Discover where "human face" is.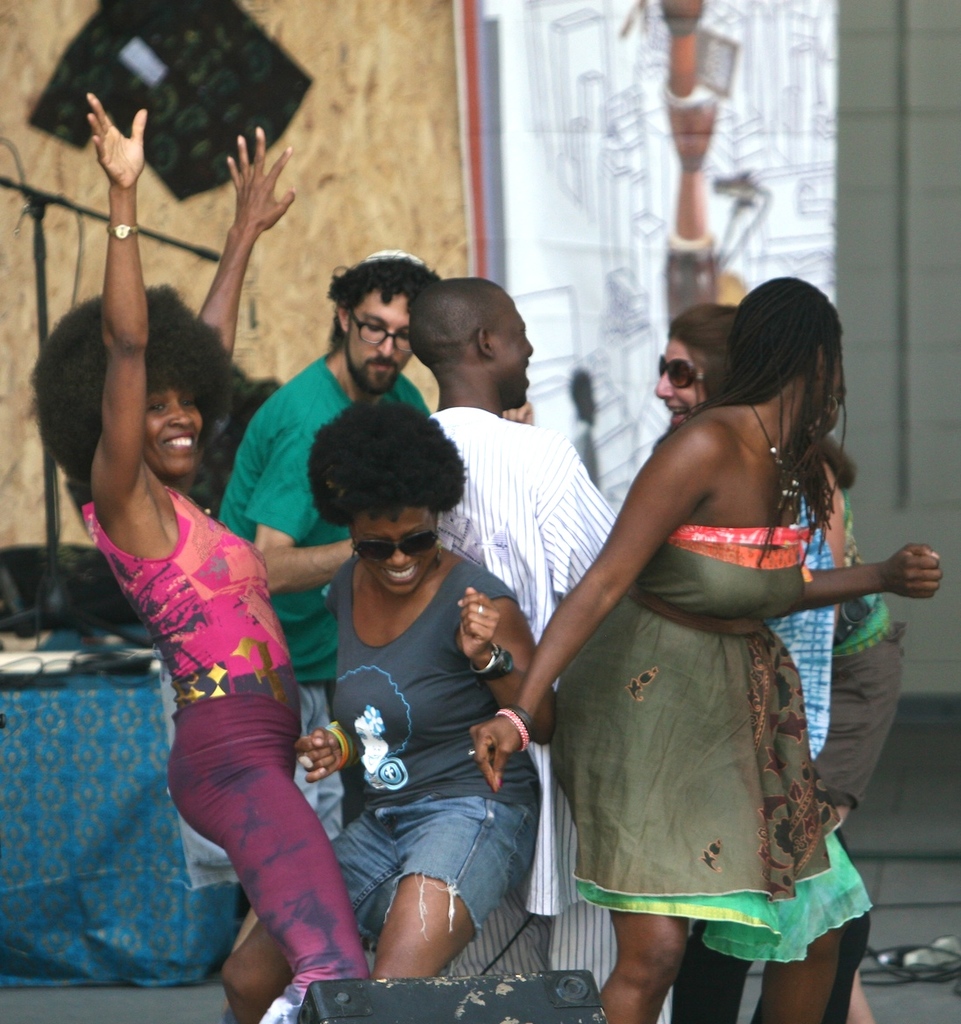
Discovered at pyautogui.locateOnScreen(139, 379, 202, 476).
